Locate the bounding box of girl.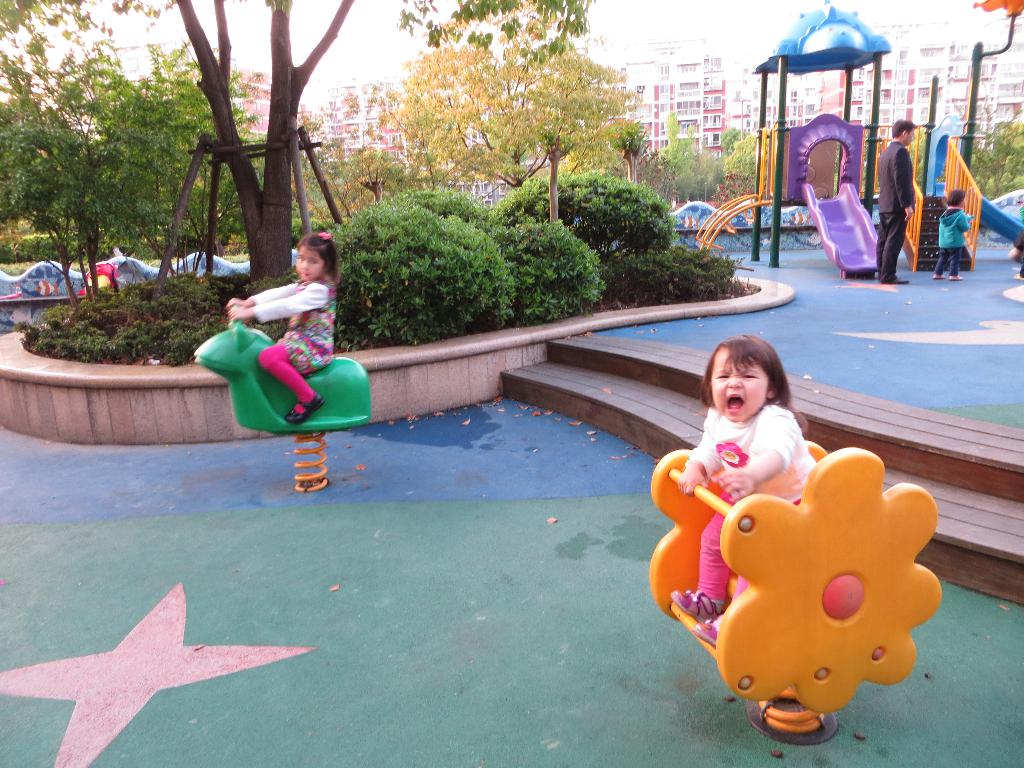
Bounding box: x1=675, y1=335, x2=825, y2=644.
